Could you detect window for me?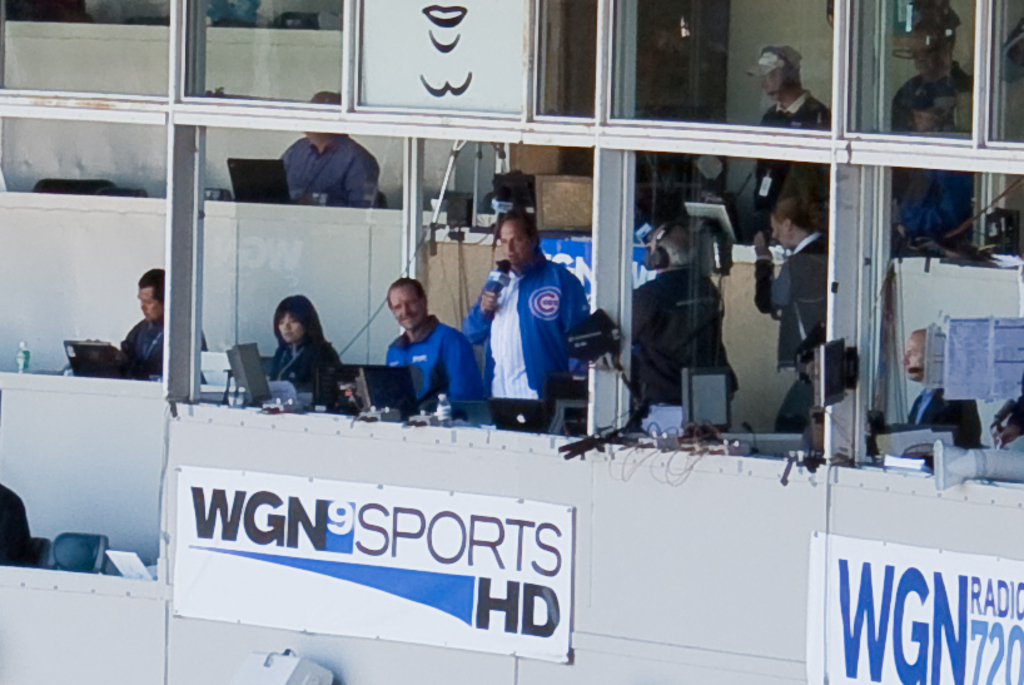
Detection result: select_region(175, 121, 598, 437).
